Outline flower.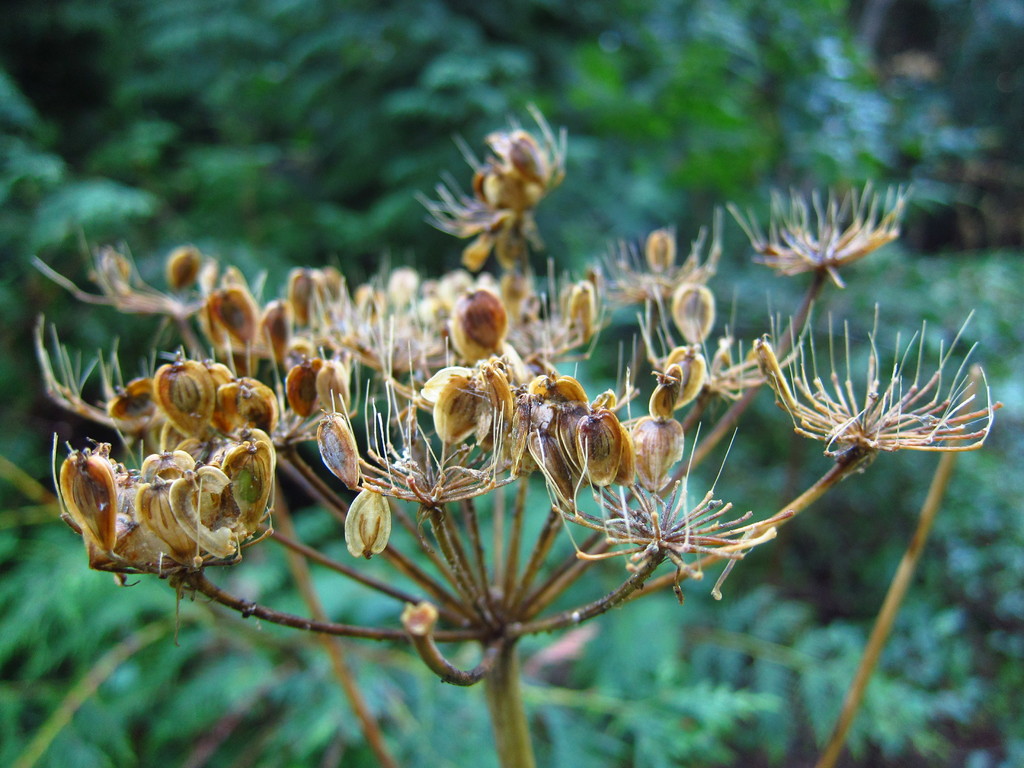
Outline: detection(772, 312, 979, 479).
